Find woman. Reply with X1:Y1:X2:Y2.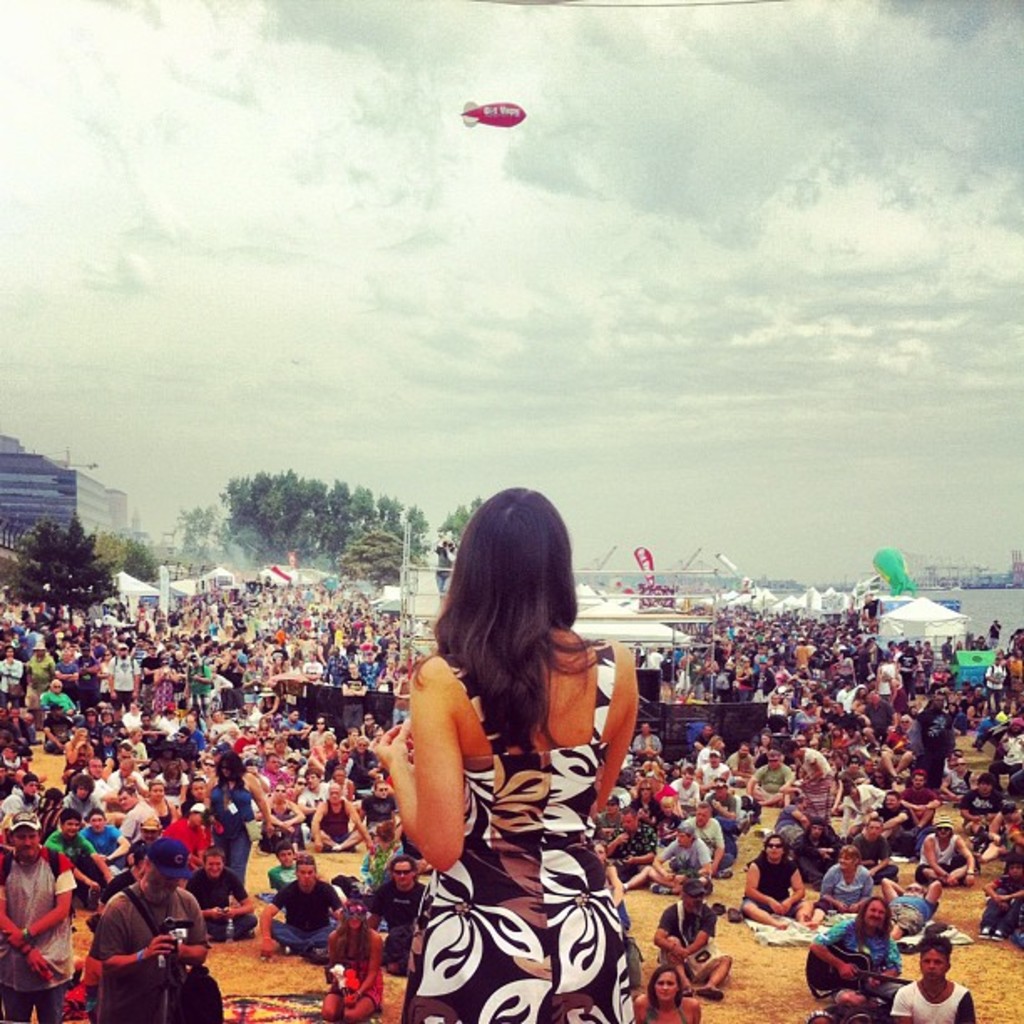
378:479:673:1022.
